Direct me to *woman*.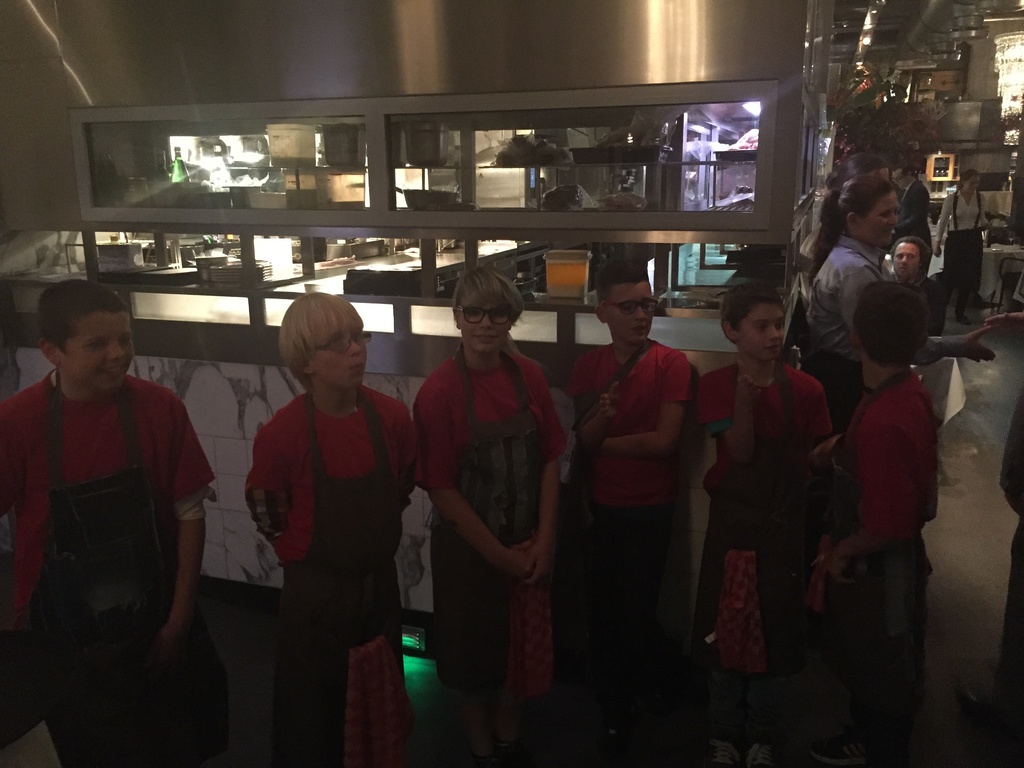
Direction: x1=916 y1=168 x2=993 y2=321.
